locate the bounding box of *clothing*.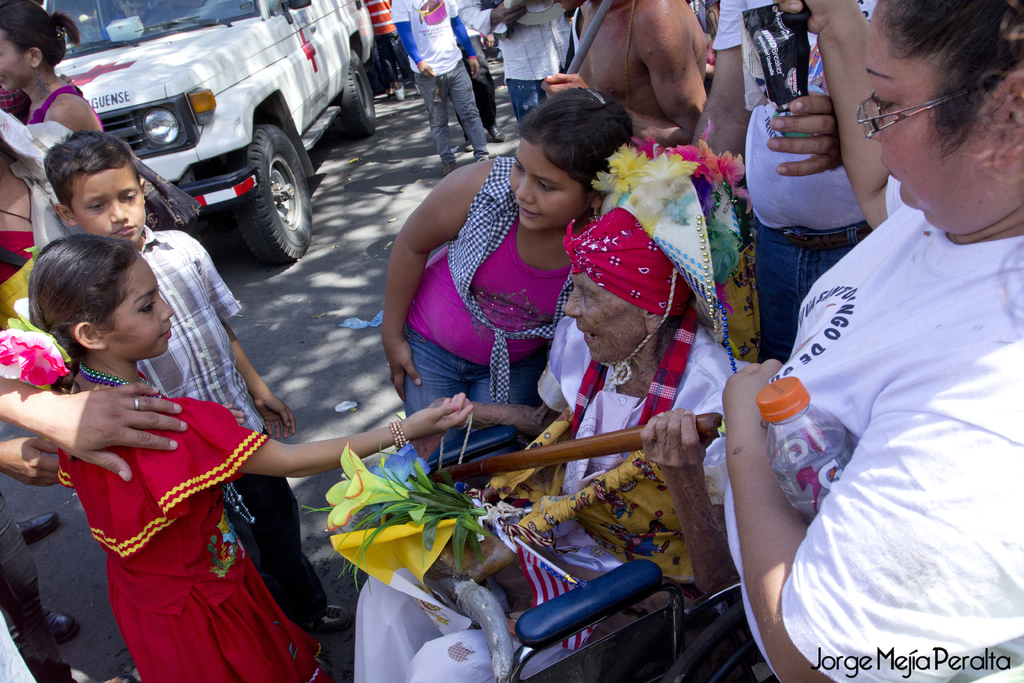
Bounding box: box=[29, 84, 104, 134].
